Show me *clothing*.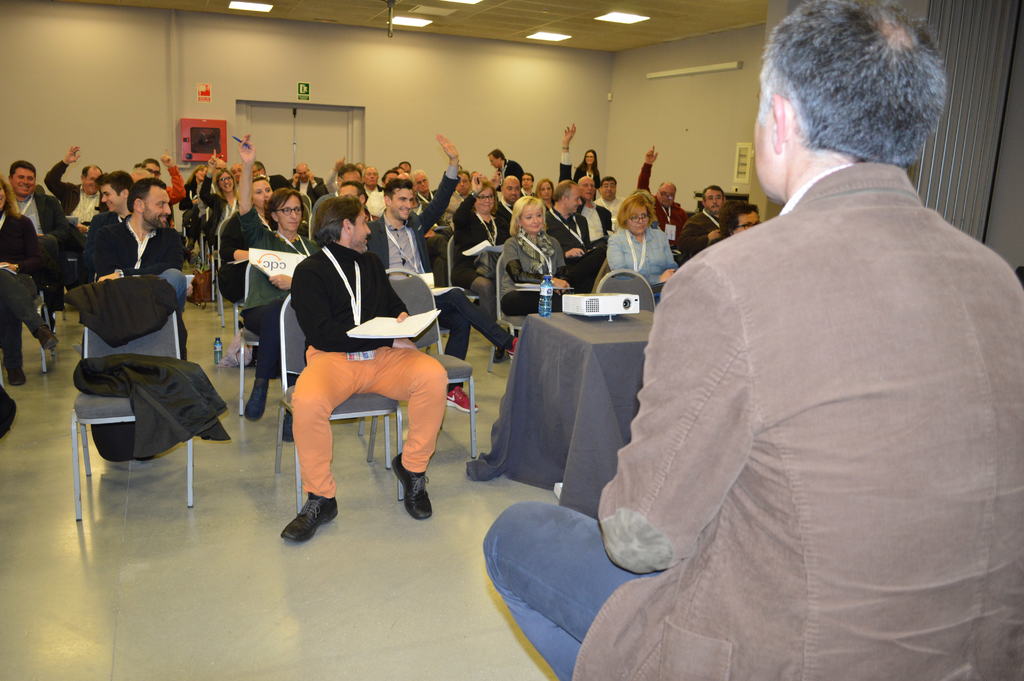
*clothing* is here: BBox(592, 196, 622, 213).
